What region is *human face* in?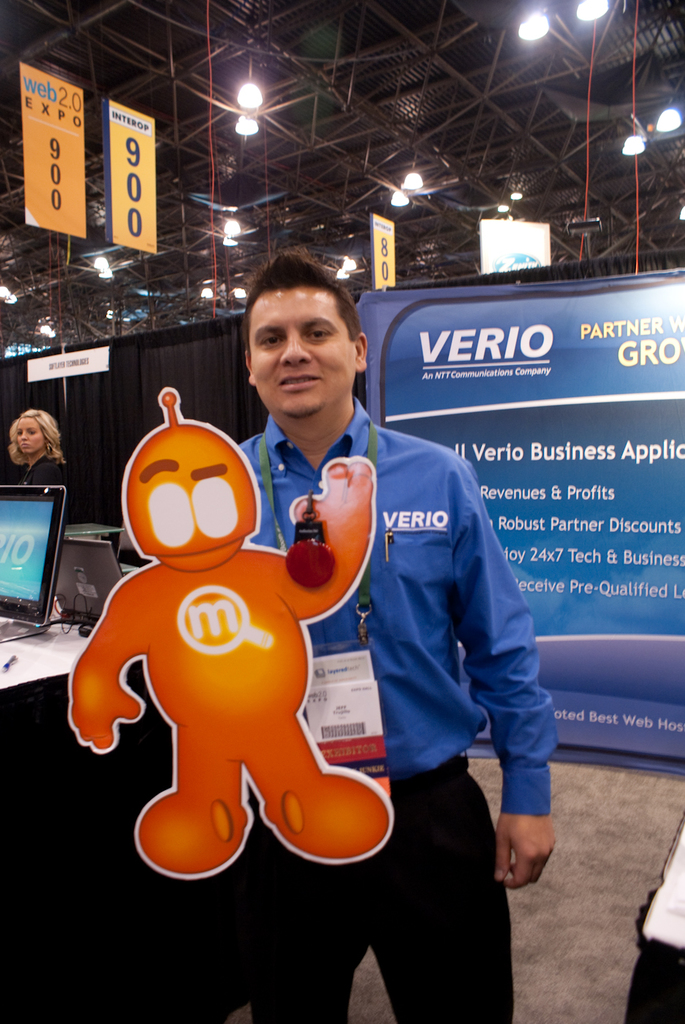
pyautogui.locateOnScreen(249, 279, 357, 416).
